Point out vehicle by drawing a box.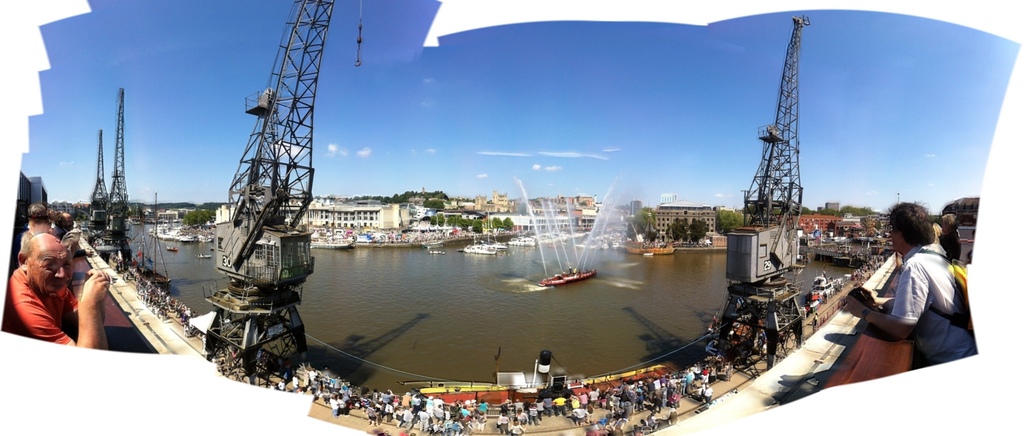
locate(538, 349, 552, 378).
